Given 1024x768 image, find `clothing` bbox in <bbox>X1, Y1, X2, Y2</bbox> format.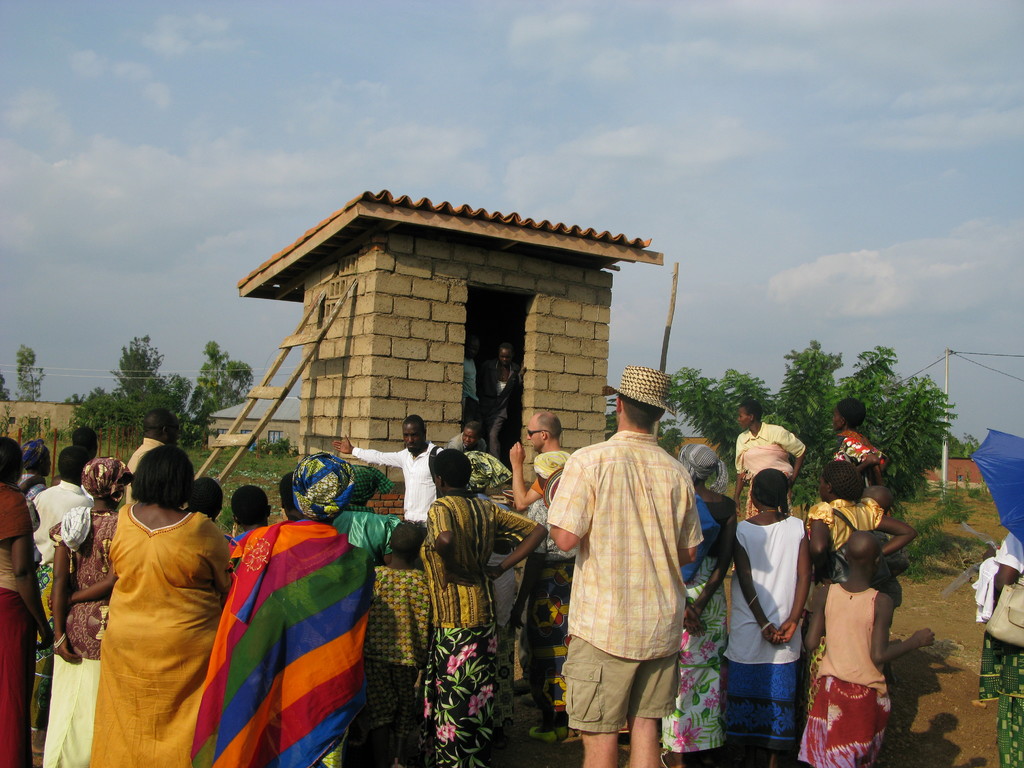
<bbox>441, 428, 513, 492</bbox>.
